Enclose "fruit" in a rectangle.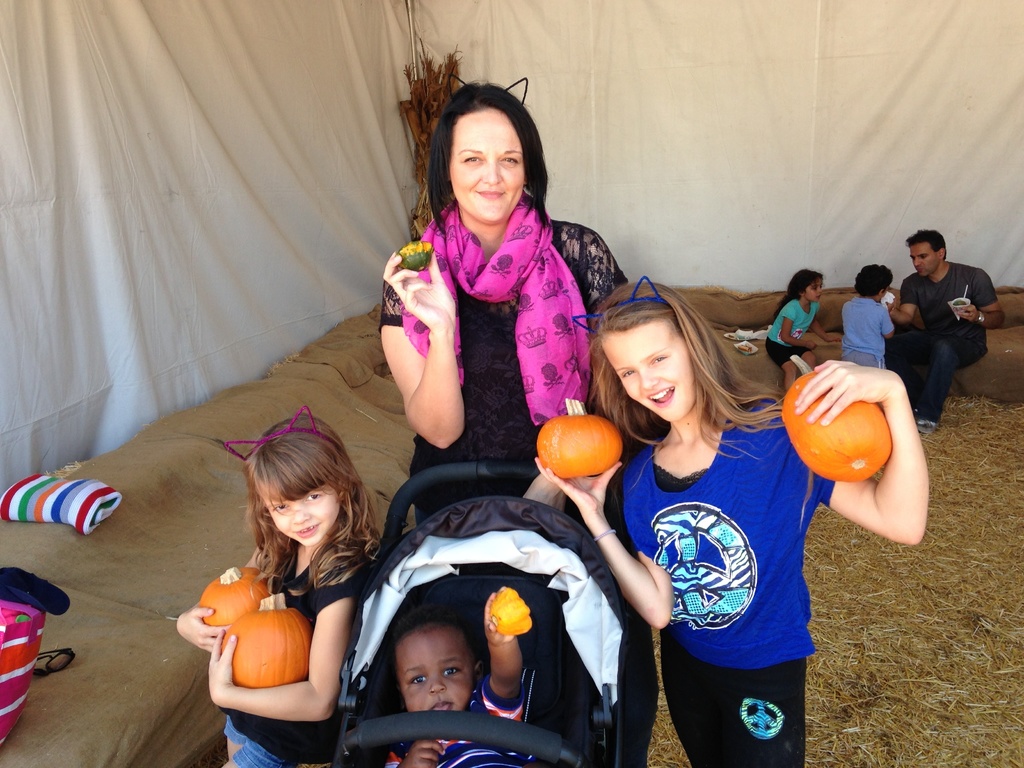
pyautogui.locateOnScreen(534, 420, 623, 490).
